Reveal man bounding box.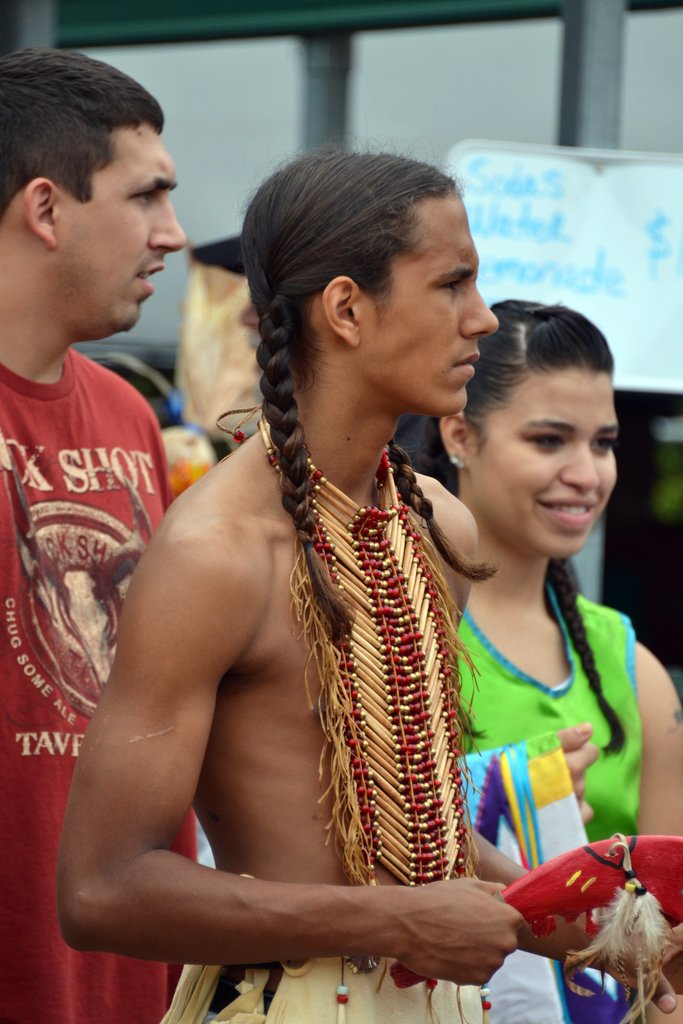
Revealed: (left=97, top=131, right=548, bottom=984).
